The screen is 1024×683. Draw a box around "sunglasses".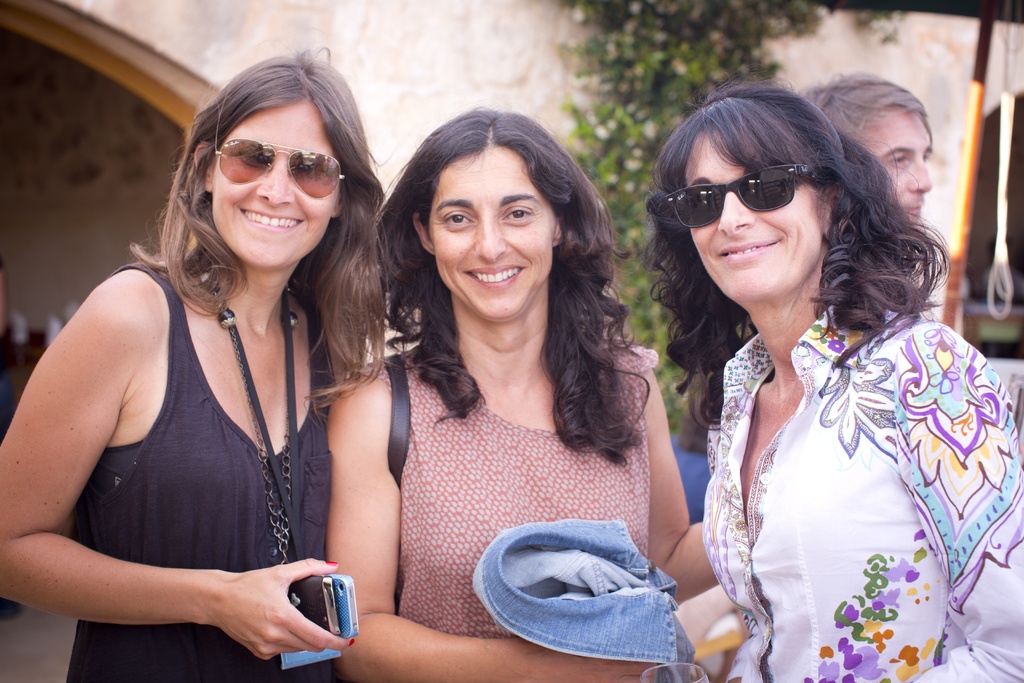
crop(668, 164, 828, 229).
